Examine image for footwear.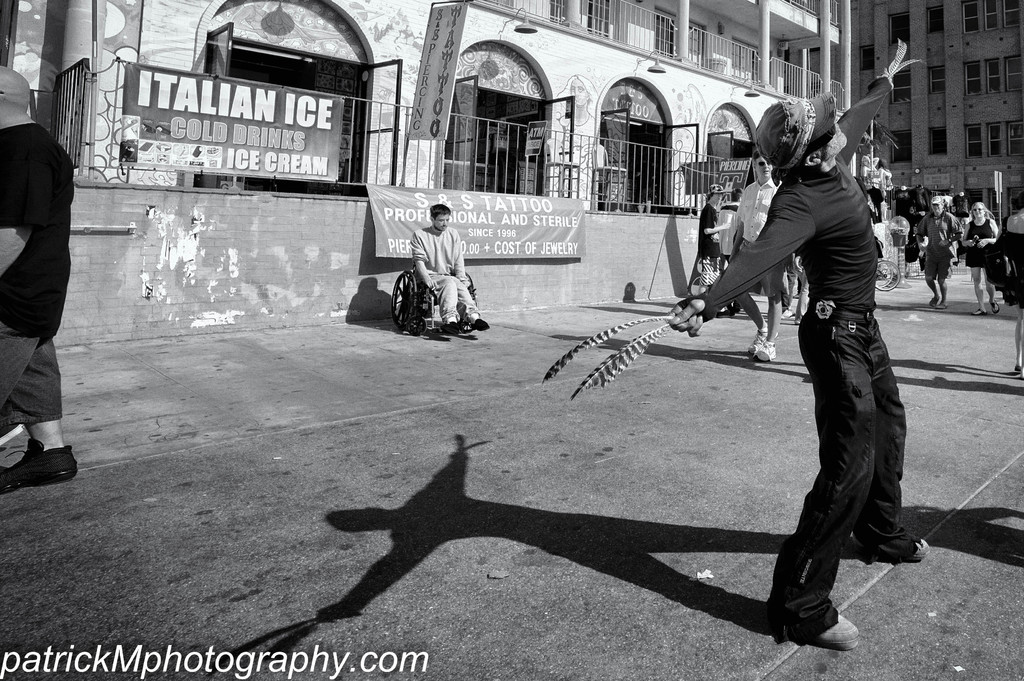
Examination result: select_region(750, 335, 781, 361).
